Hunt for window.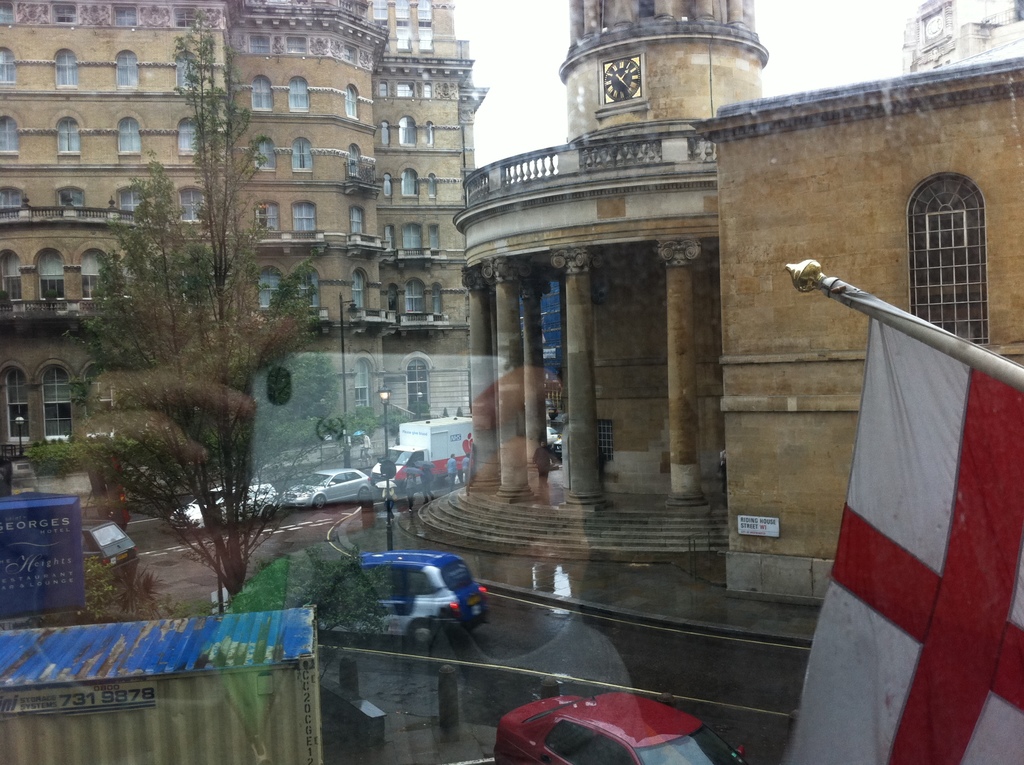
Hunted down at rect(57, 51, 76, 85).
